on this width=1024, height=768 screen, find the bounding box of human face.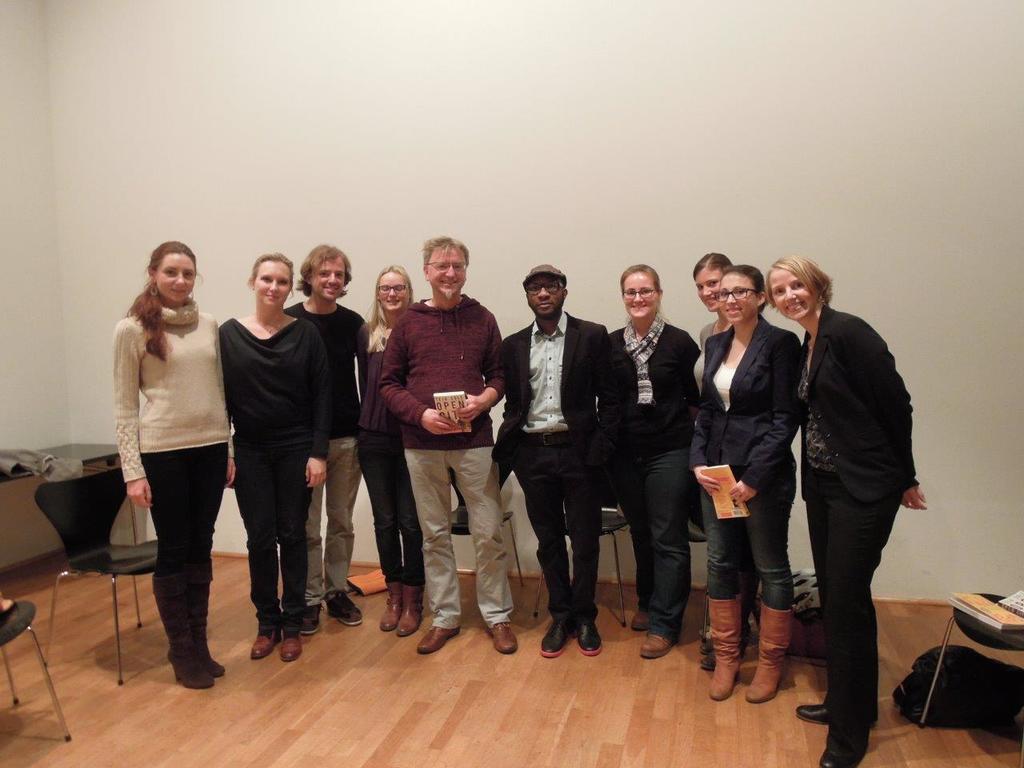
Bounding box: detection(527, 274, 565, 318).
